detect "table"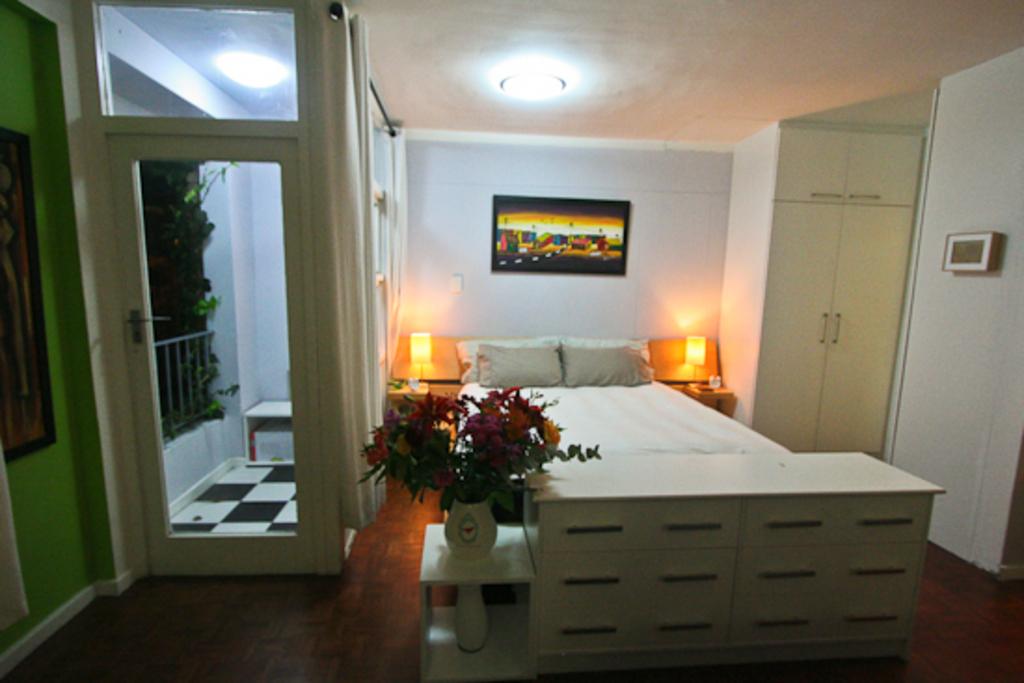
crop(527, 449, 946, 681)
